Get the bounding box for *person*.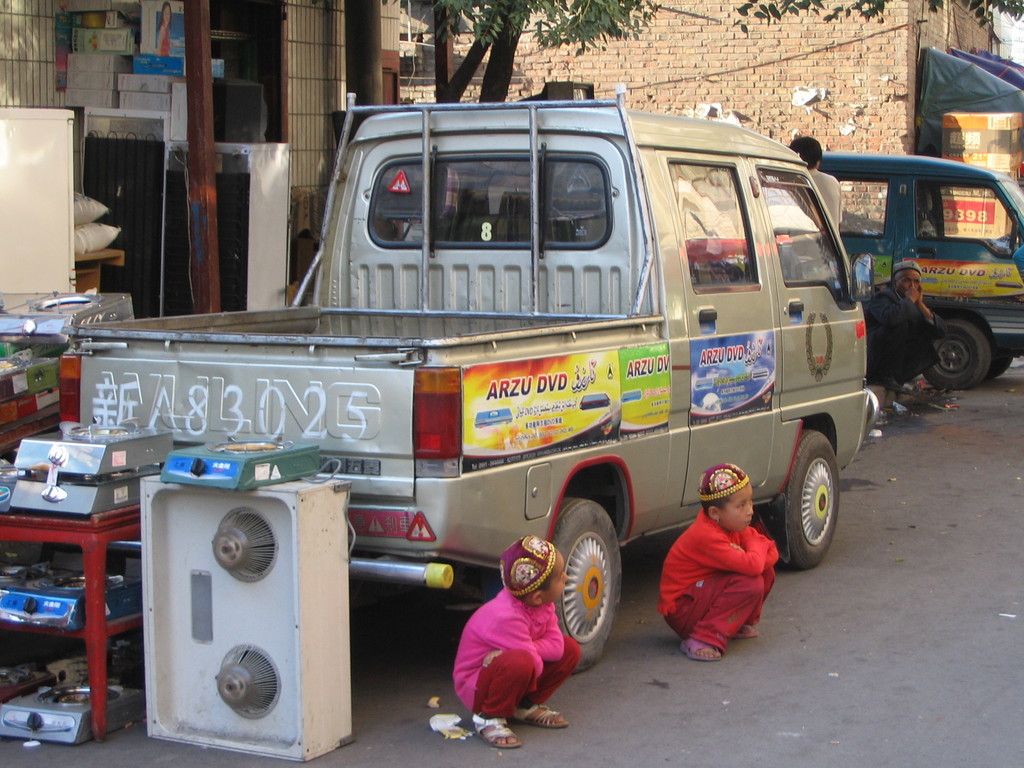
l=867, t=260, r=943, b=386.
